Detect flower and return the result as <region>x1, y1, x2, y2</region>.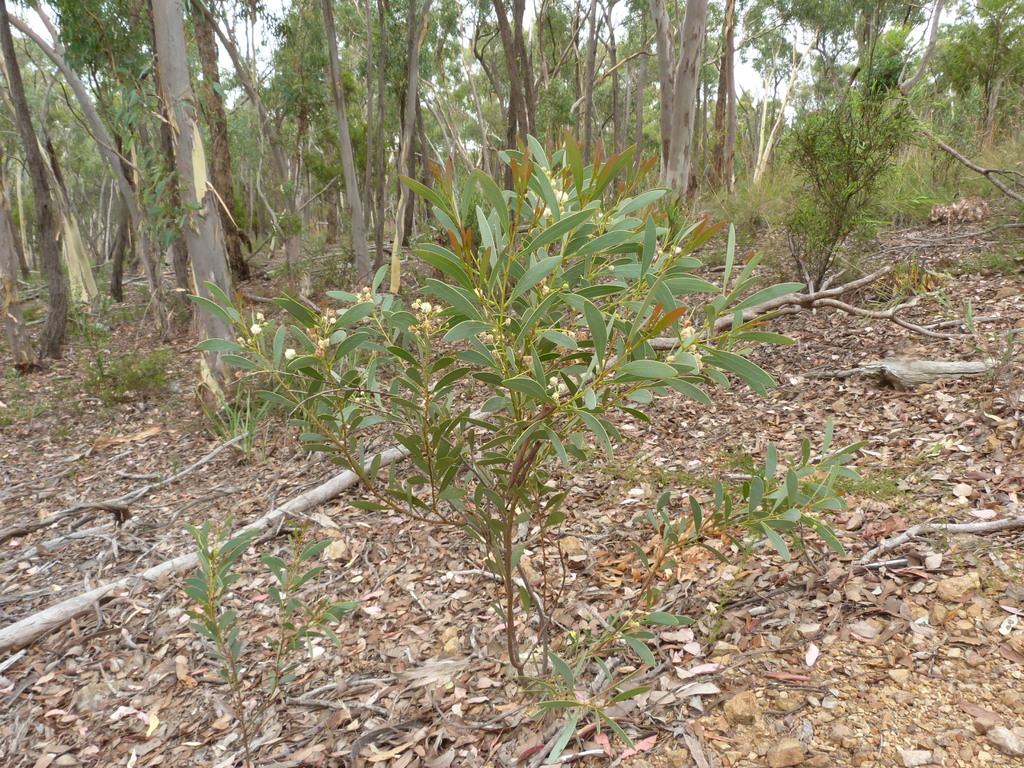
<region>474, 286, 483, 297</region>.
